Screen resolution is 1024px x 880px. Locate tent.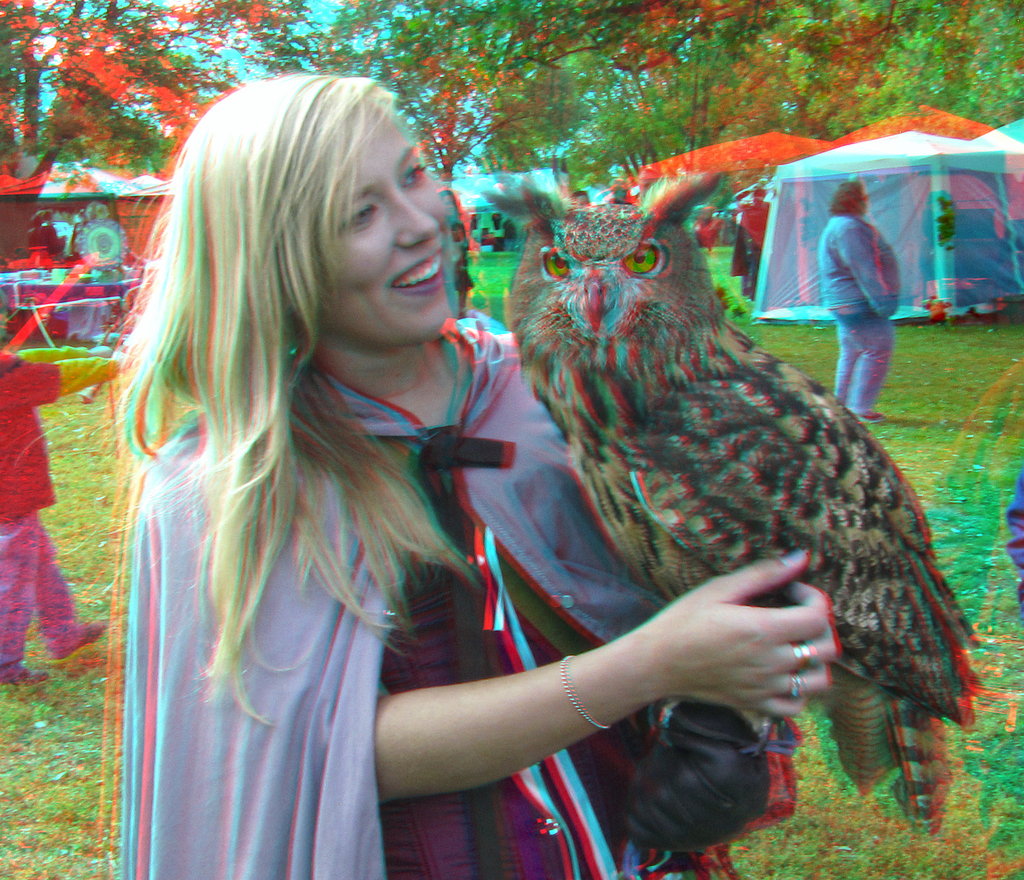
crop(12, 155, 123, 280).
